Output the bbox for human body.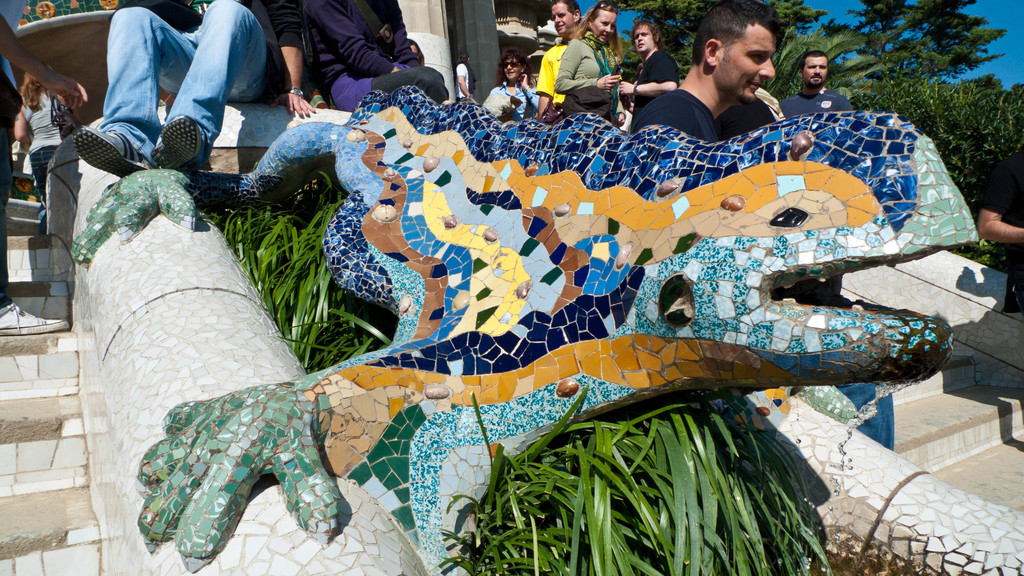
[x1=775, y1=42, x2=858, y2=118].
